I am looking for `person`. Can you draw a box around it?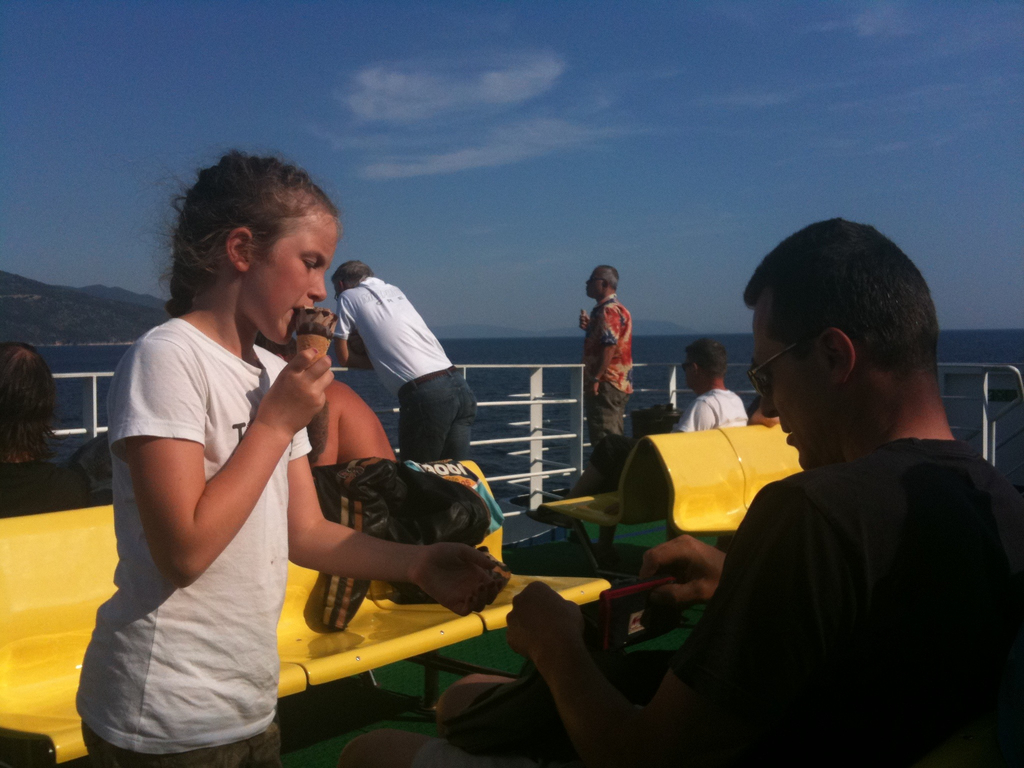
Sure, the bounding box is <region>516, 216, 1023, 654</region>.
